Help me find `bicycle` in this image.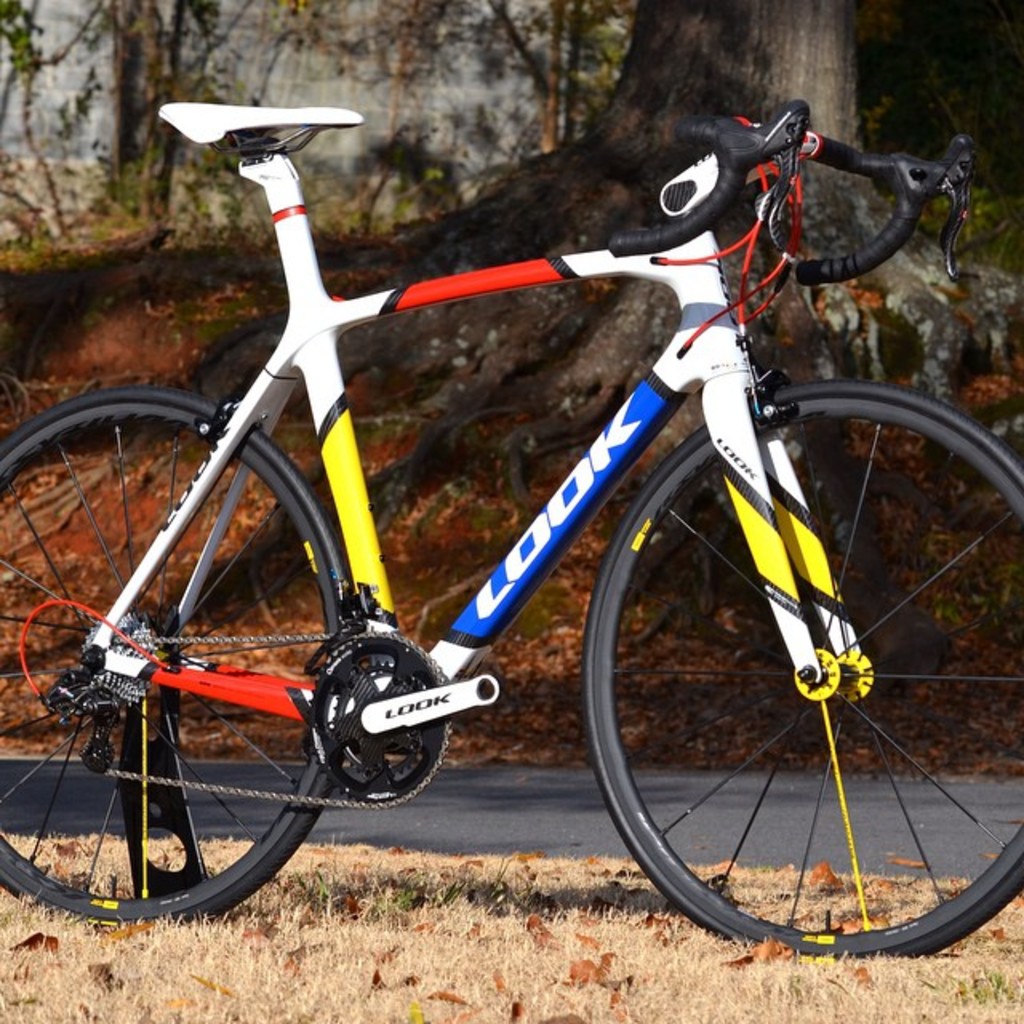
Found it: box=[6, 6, 1023, 986].
